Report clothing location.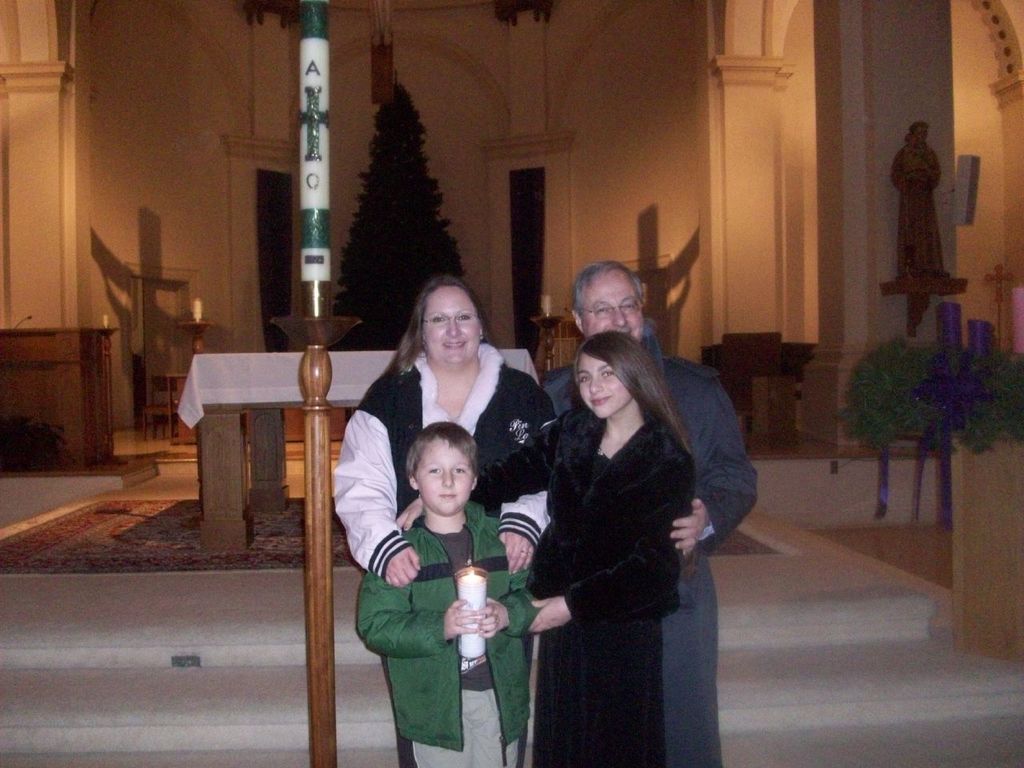
Report: detection(365, 442, 521, 745).
